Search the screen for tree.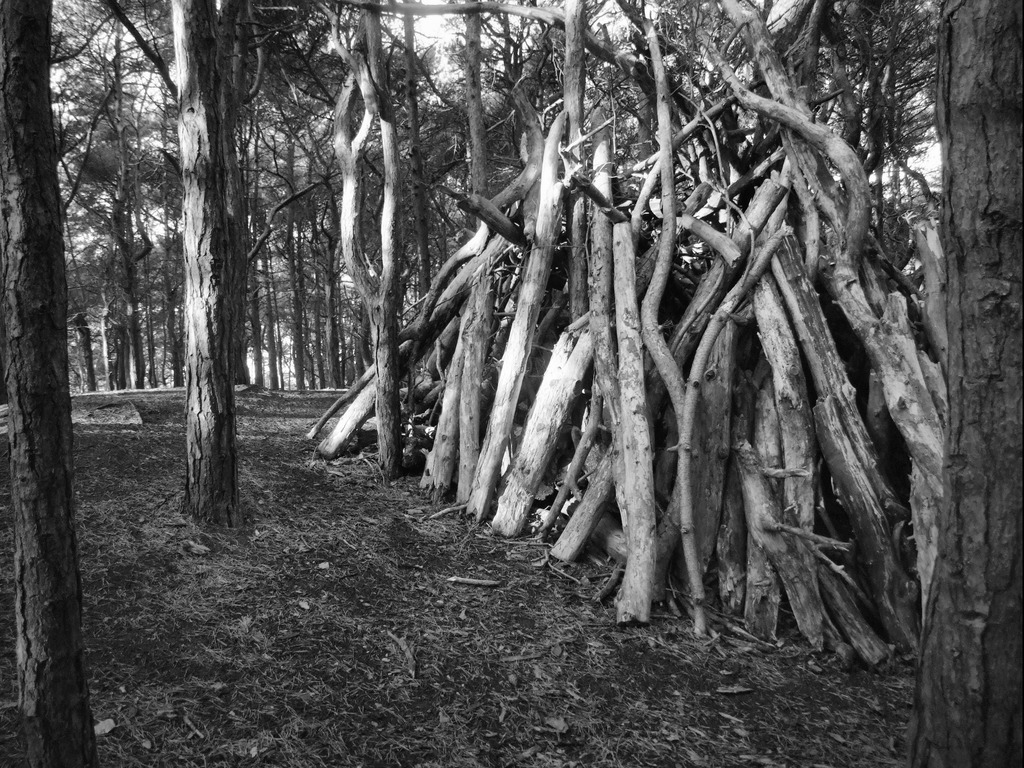
Found at Rect(0, 0, 104, 761).
